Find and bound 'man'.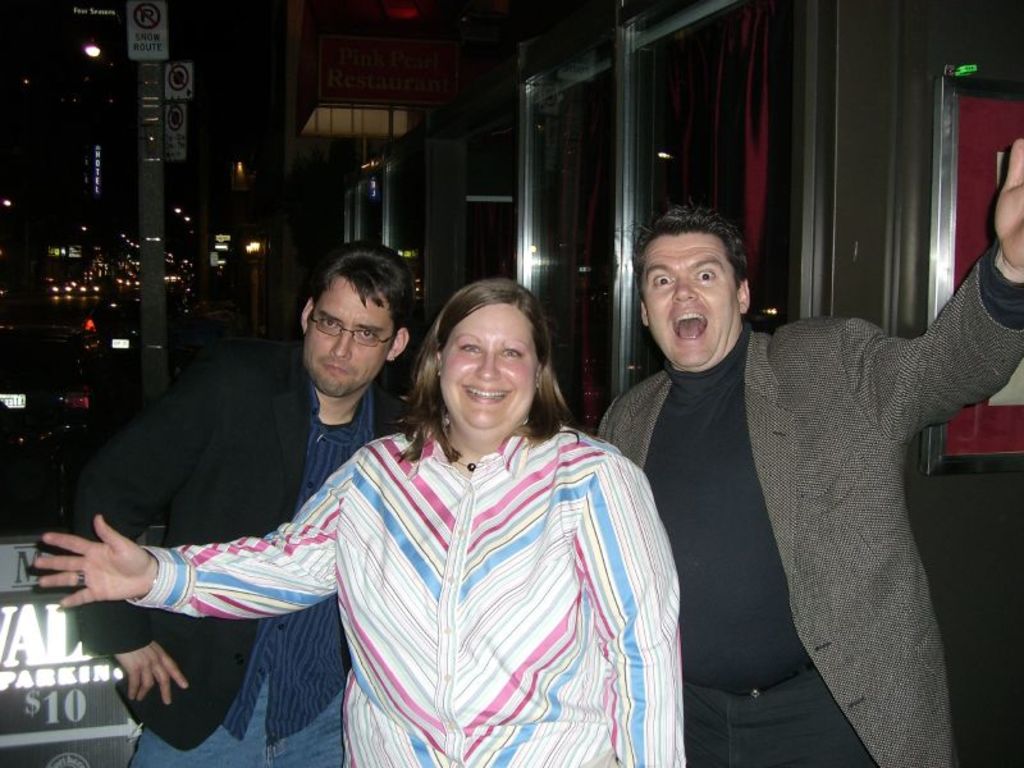
Bound: x1=591 y1=180 x2=992 y2=750.
